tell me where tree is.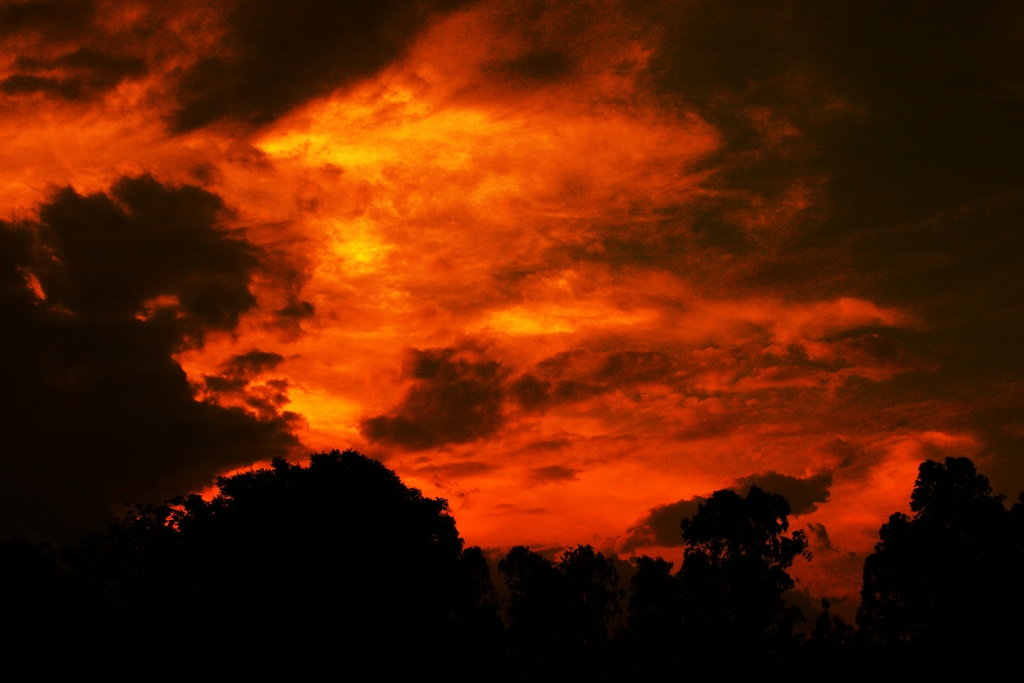
tree is at [left=853, top=460, right=1023, bottom=682].
